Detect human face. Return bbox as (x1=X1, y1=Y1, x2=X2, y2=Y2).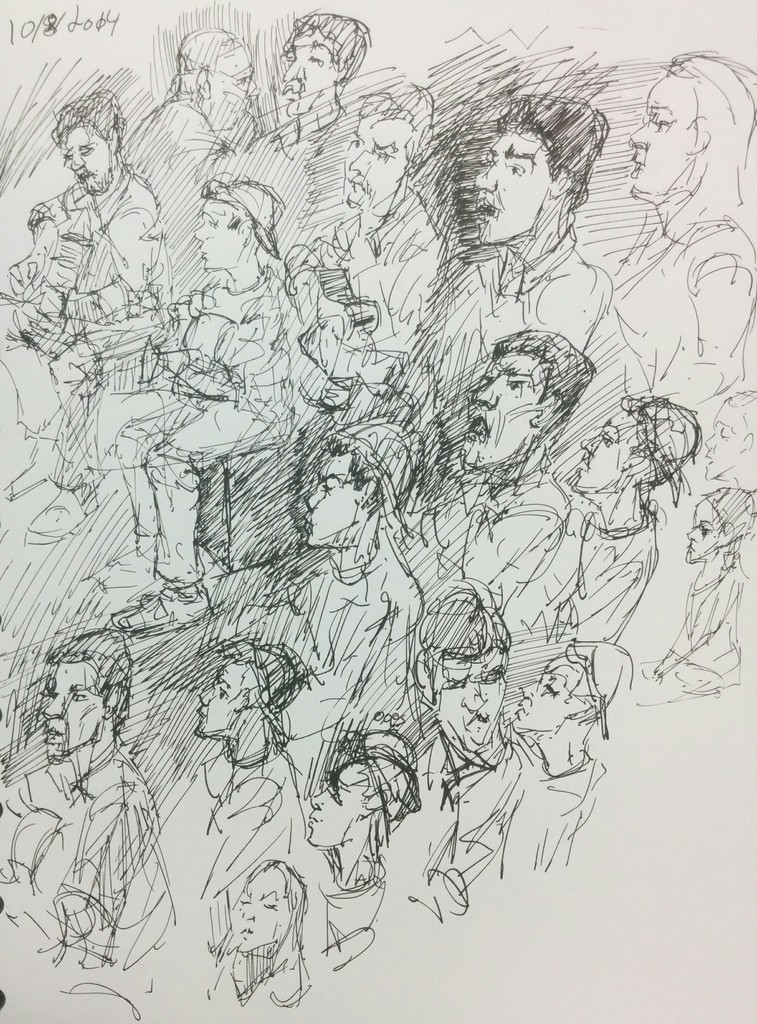
(x1=459, y1=356, x2=526, y2=469).
